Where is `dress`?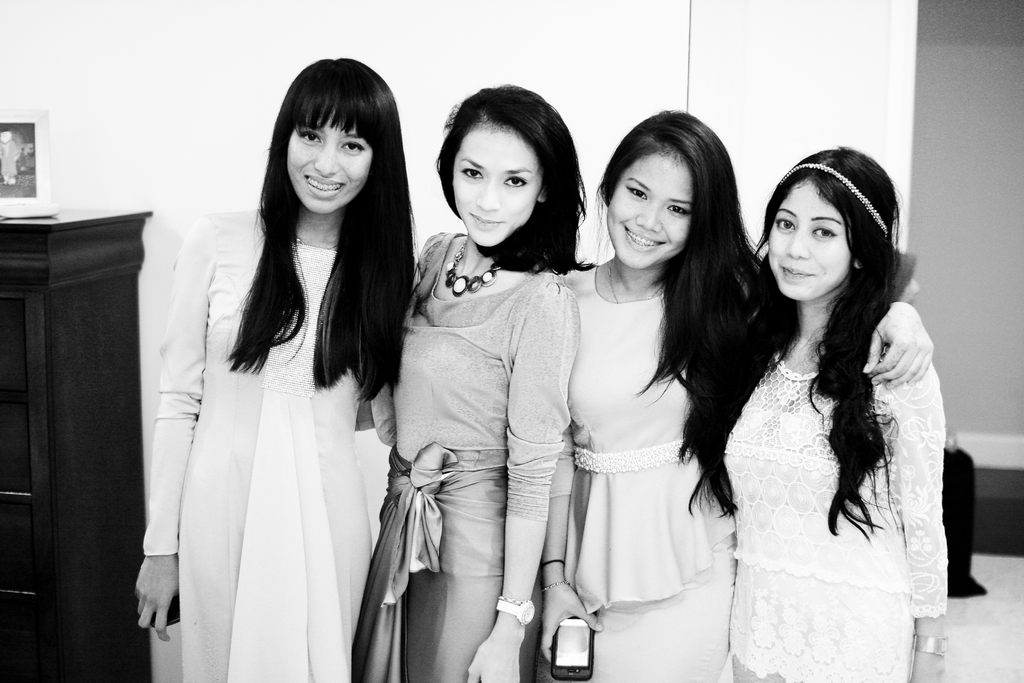
detection(147, 210, 397, 682).
